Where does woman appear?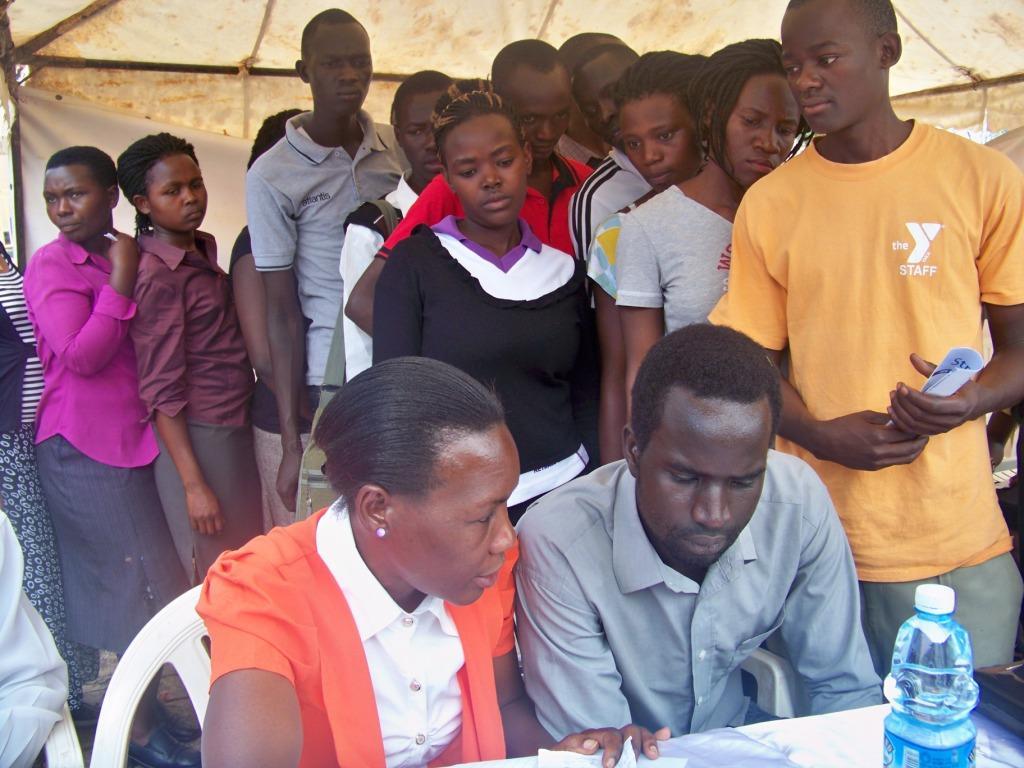
Appears at crop(116, 130, 268, 588).
